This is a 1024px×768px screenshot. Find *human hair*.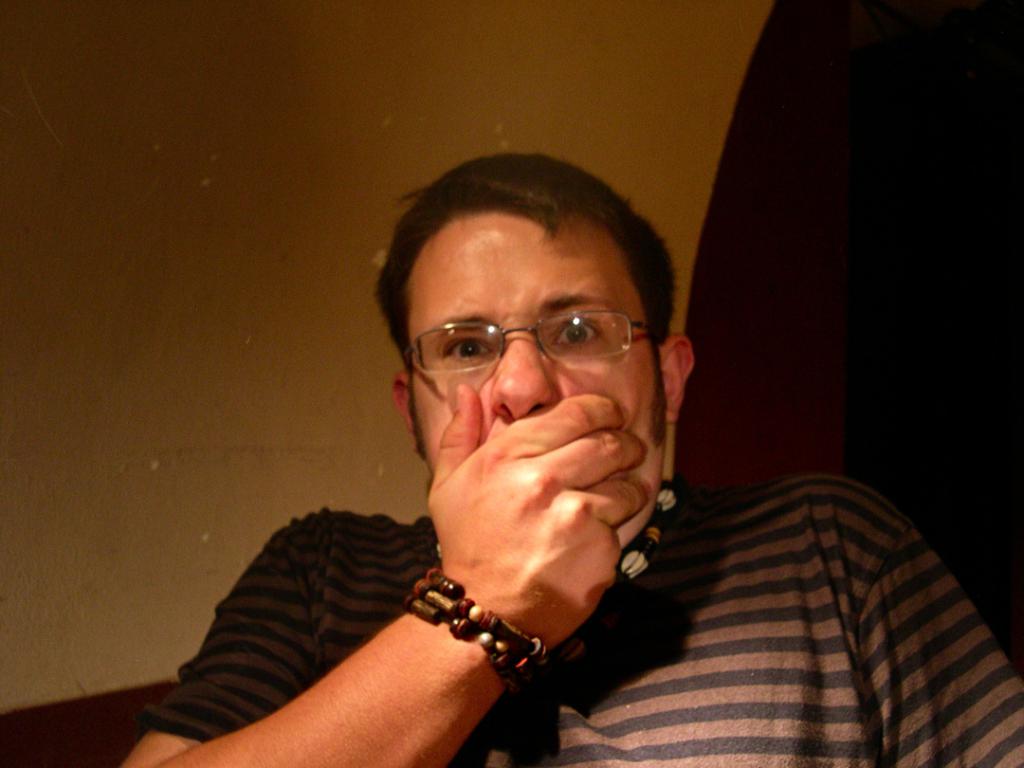
Bounding box: bbox=[368, 147, 670, 465].
